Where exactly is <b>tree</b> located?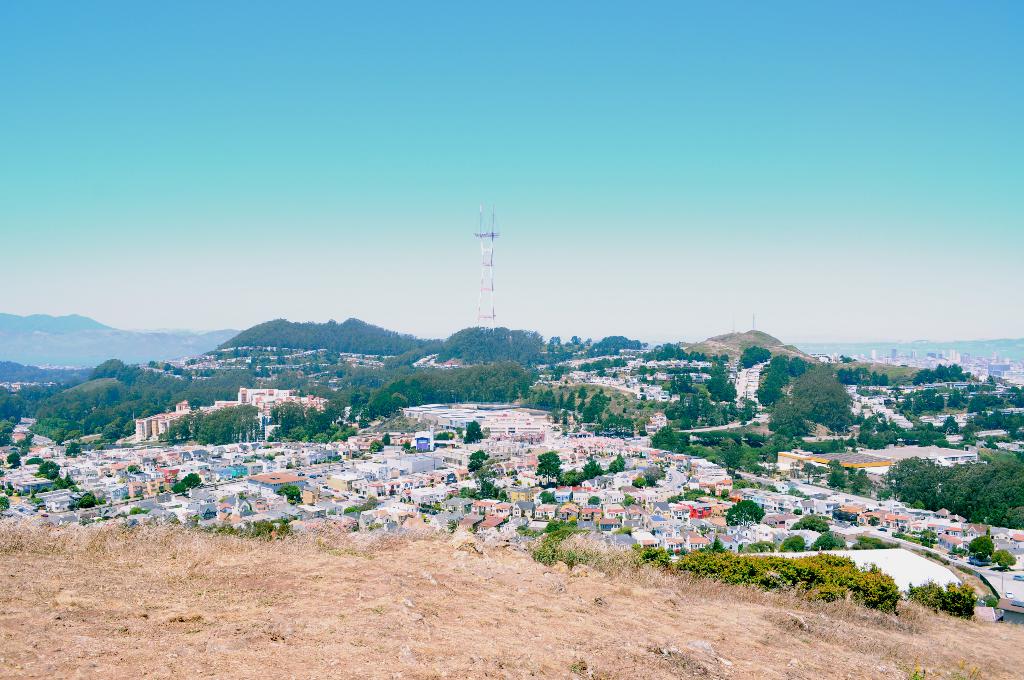
Its bounding box is [787, 366, 860, 430].
